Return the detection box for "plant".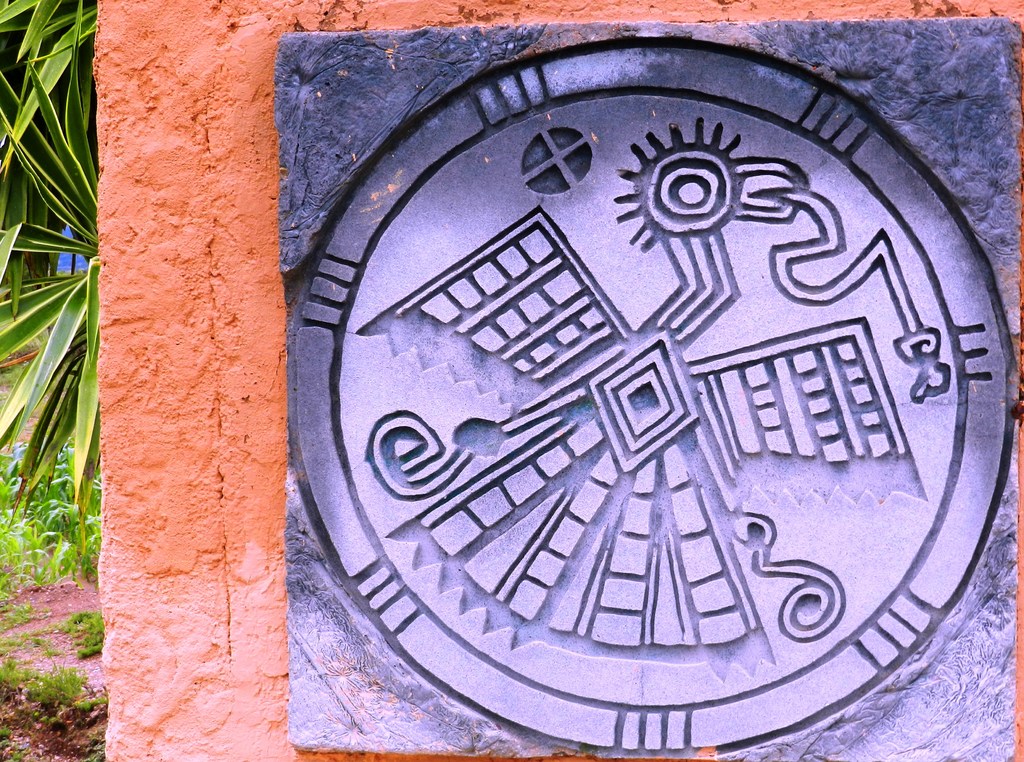
x1=64 y1=609 x2=108 y2=656.
